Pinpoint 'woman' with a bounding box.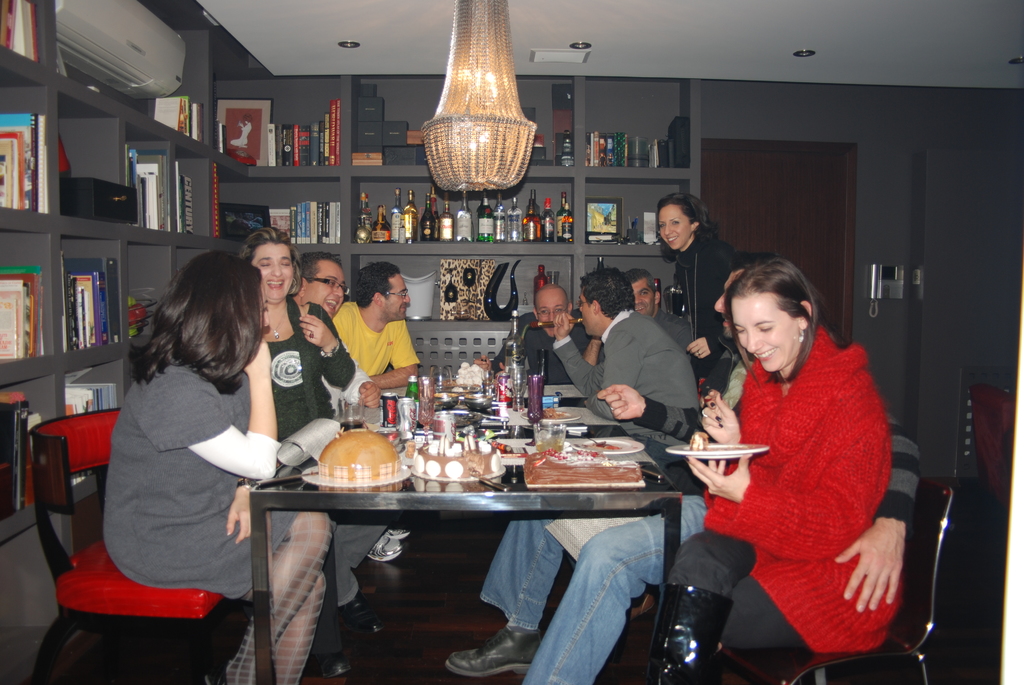
(100,249,336,684).
